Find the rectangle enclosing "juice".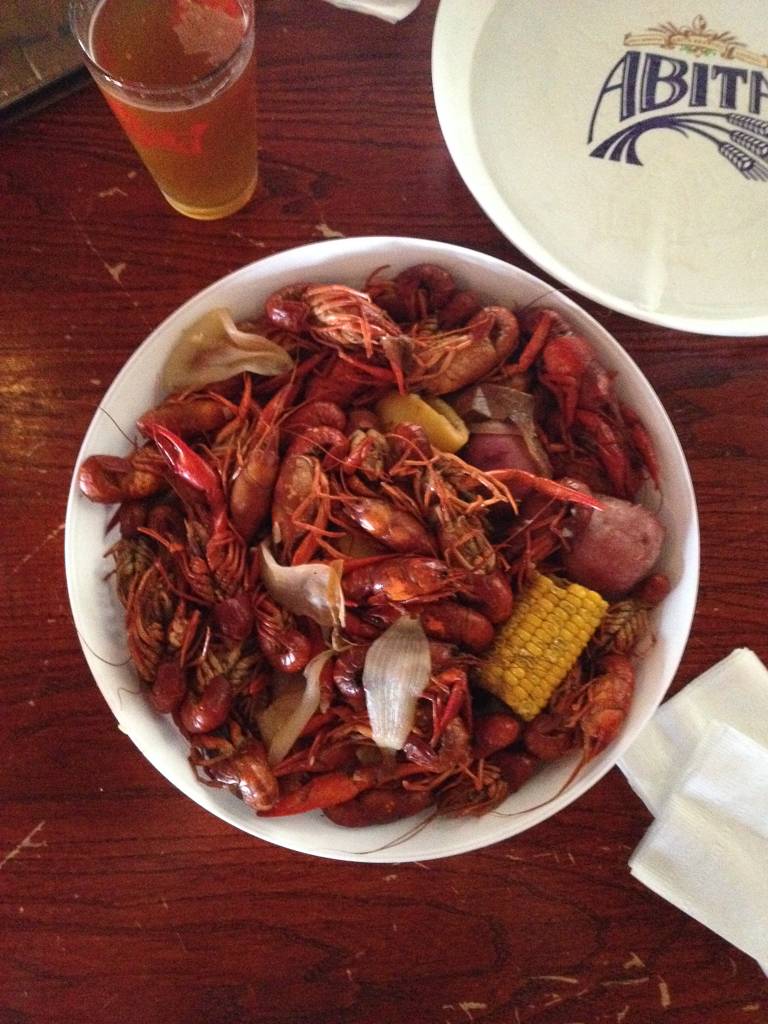
locate(77, 26, 265, 214).
